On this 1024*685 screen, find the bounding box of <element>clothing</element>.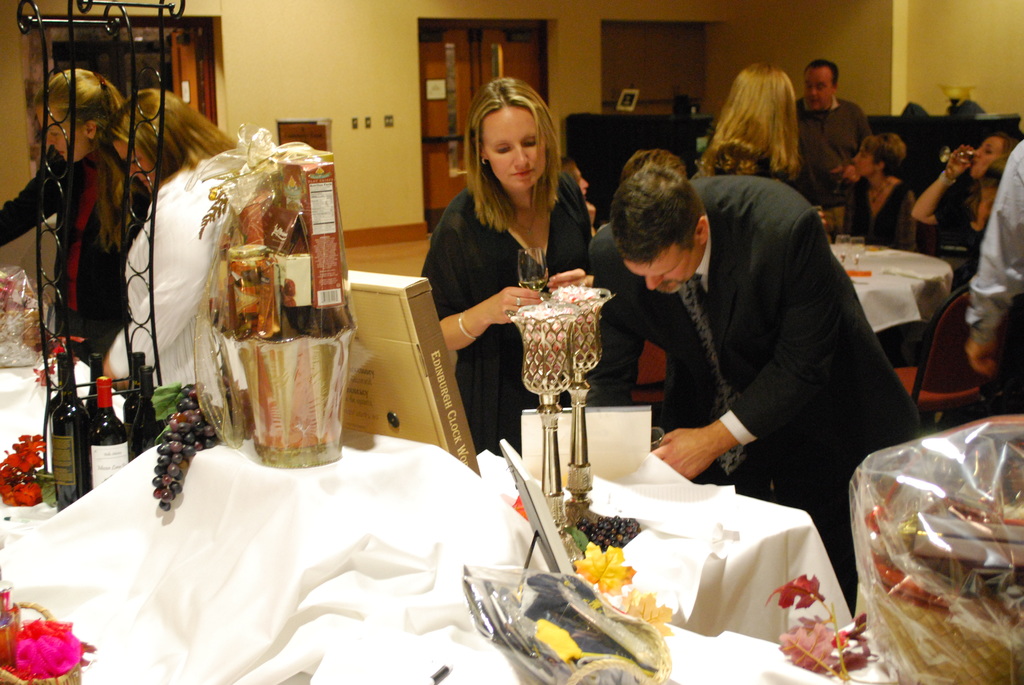
Bounding box: (106, 161, 250, 393).
